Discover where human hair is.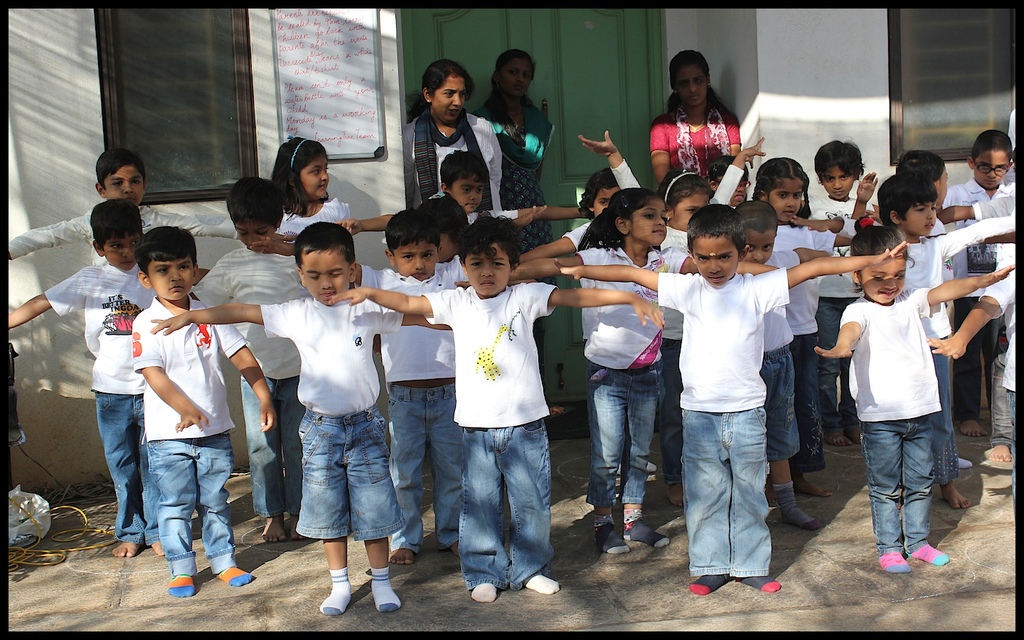
Discovered at 418, 188, 471, 243.
